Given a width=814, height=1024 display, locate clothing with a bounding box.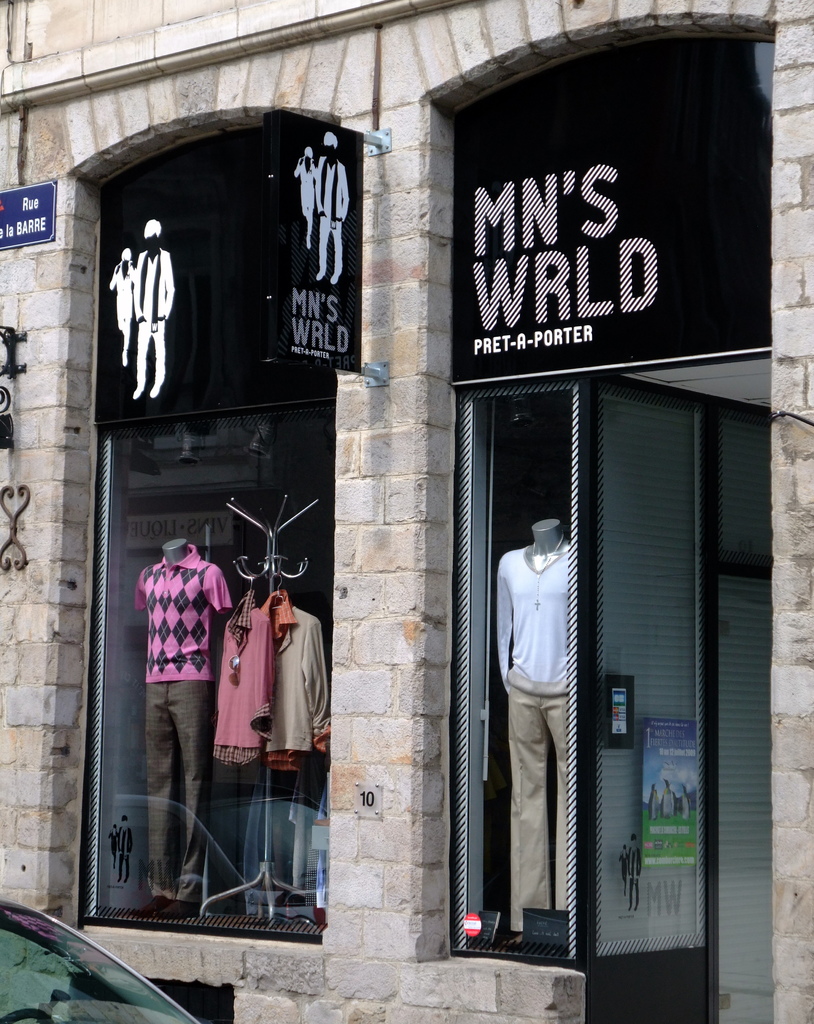
Located: 314:155:352:272.
